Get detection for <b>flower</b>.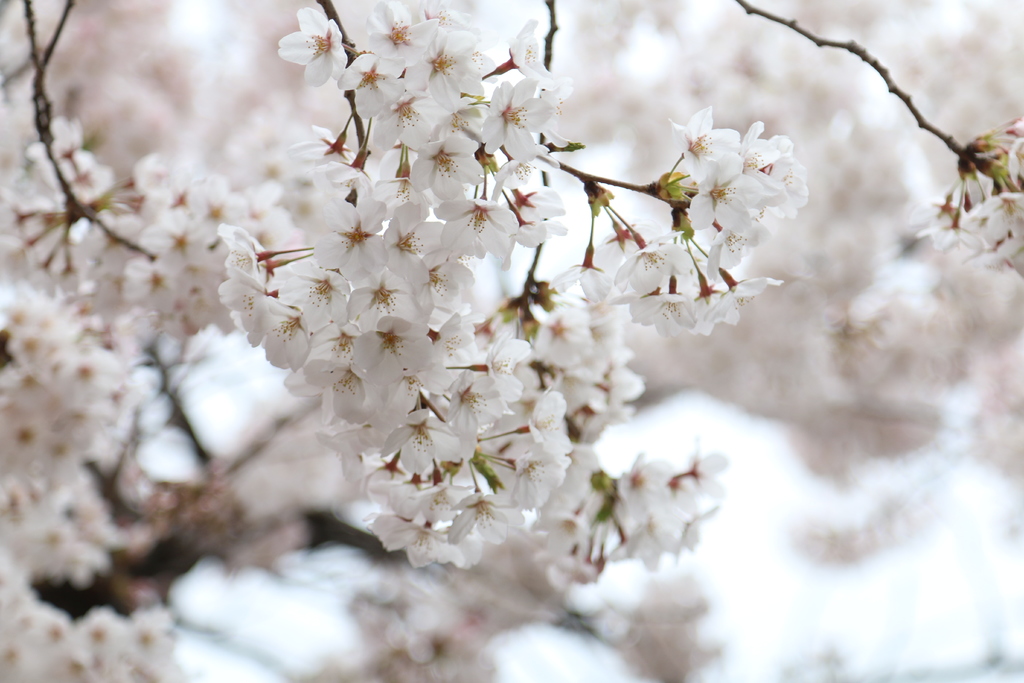
Detection: (262, 18, 342, 81).
